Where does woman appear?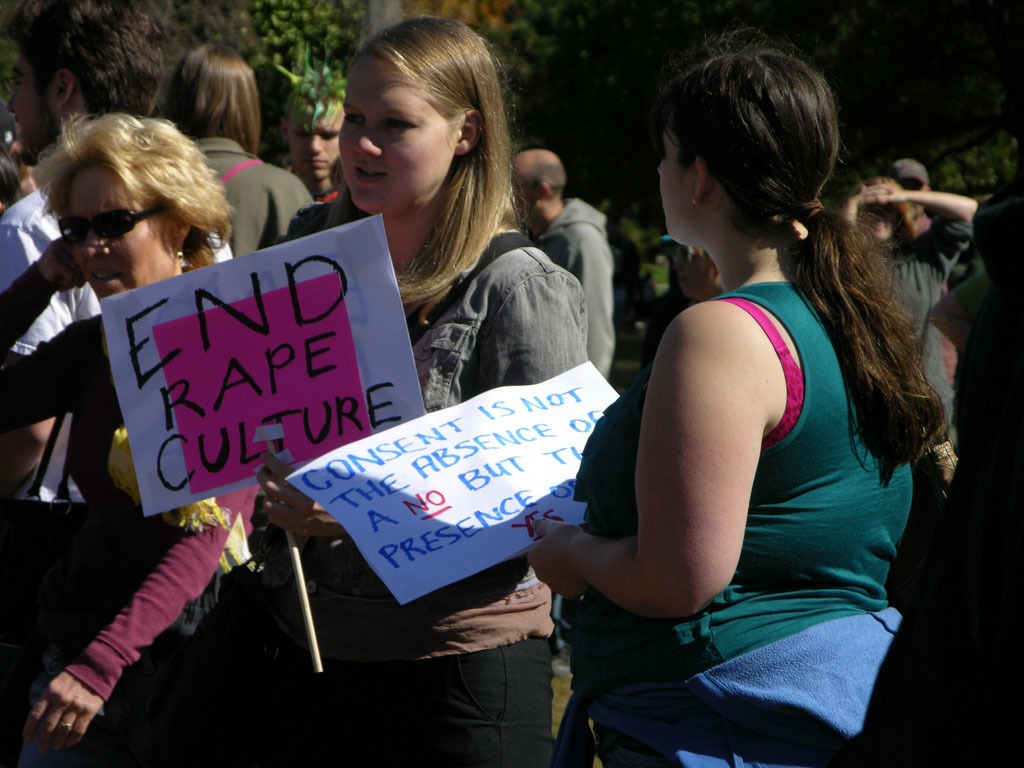
Appears at detection(0, 115, 231, 767).
